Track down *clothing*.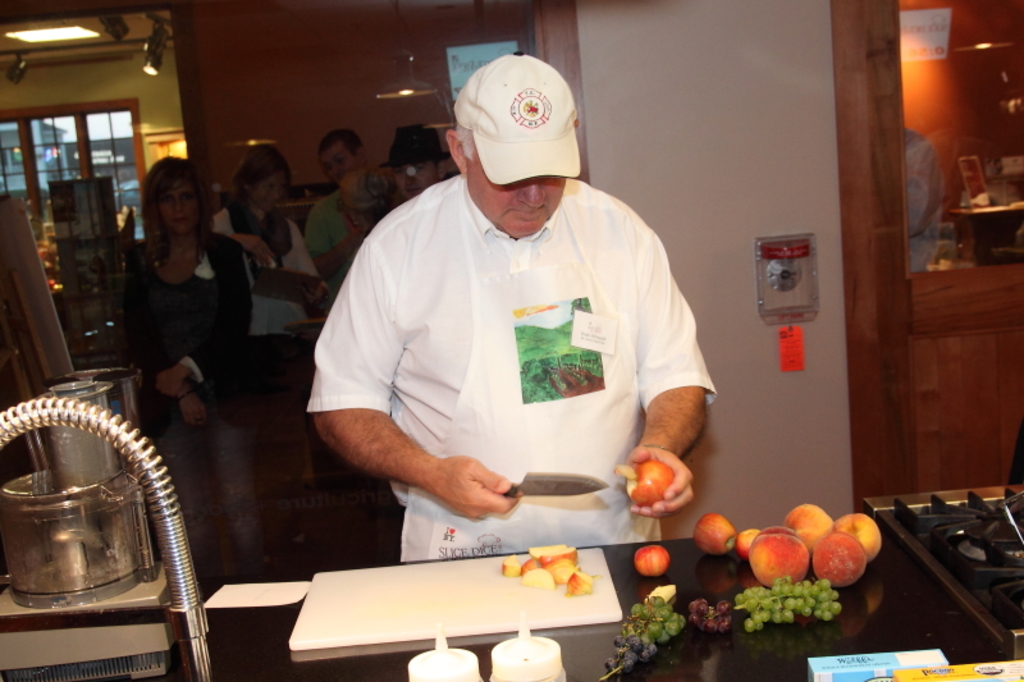
Tracked to box=[302, 150, 724, 540].
